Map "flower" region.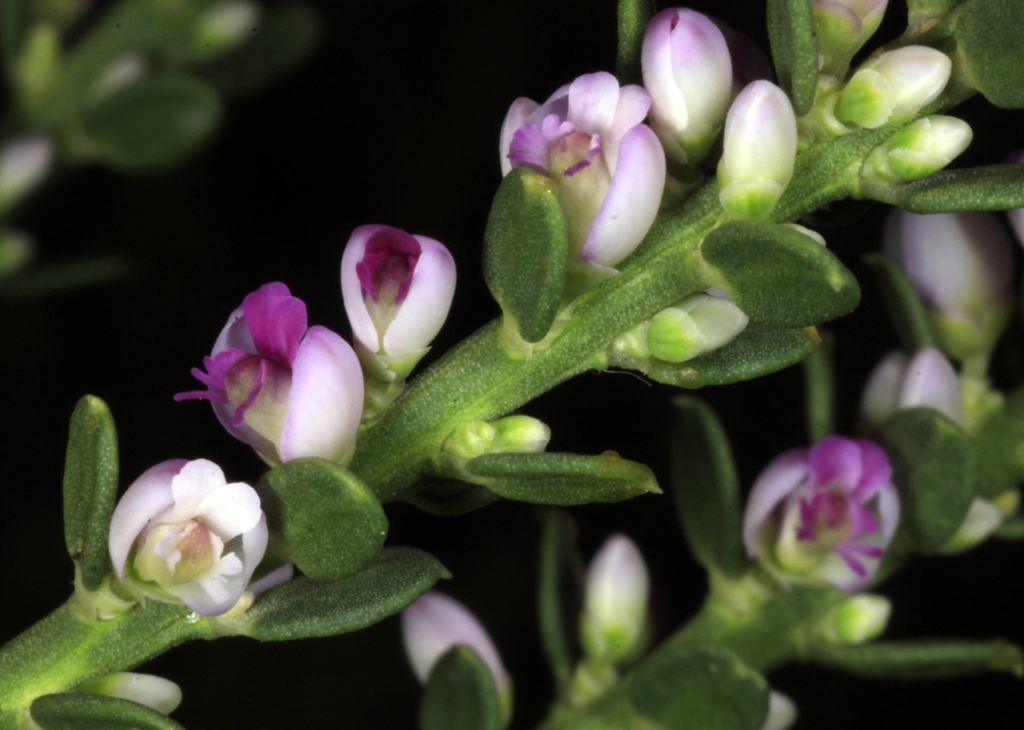
Mapped to {"x1": 742, "y1": 436, "x2": 900, "y2": 592}.
